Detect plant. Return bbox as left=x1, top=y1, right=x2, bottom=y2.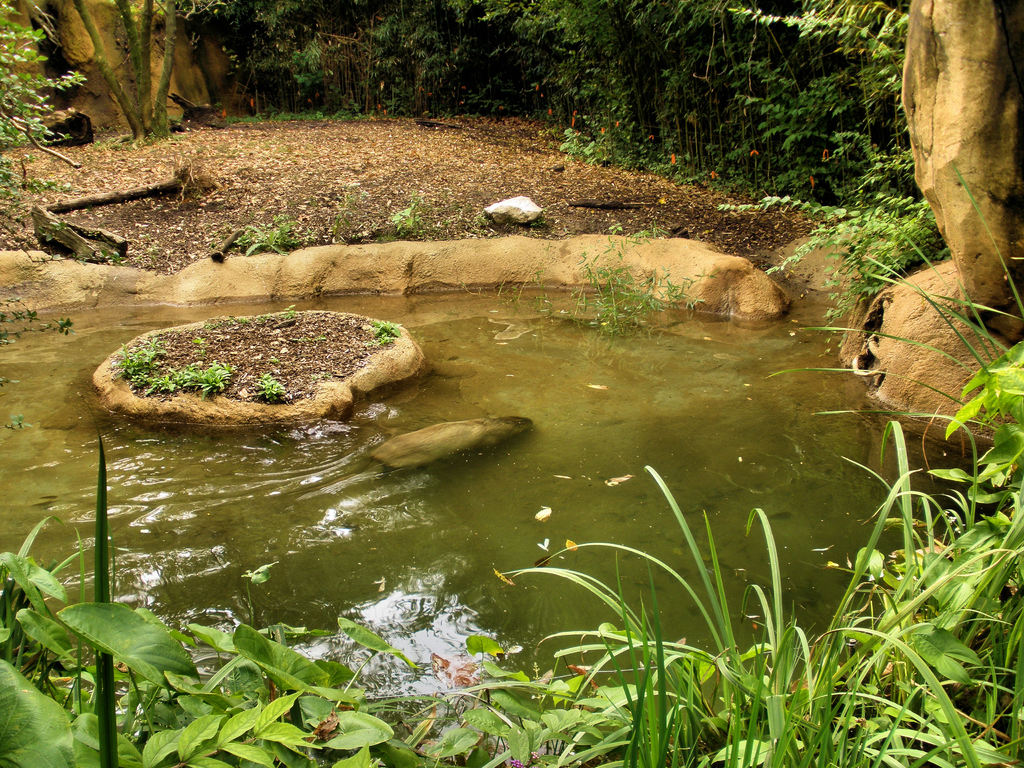
left=416, top=424, right=986, bottom=731.
